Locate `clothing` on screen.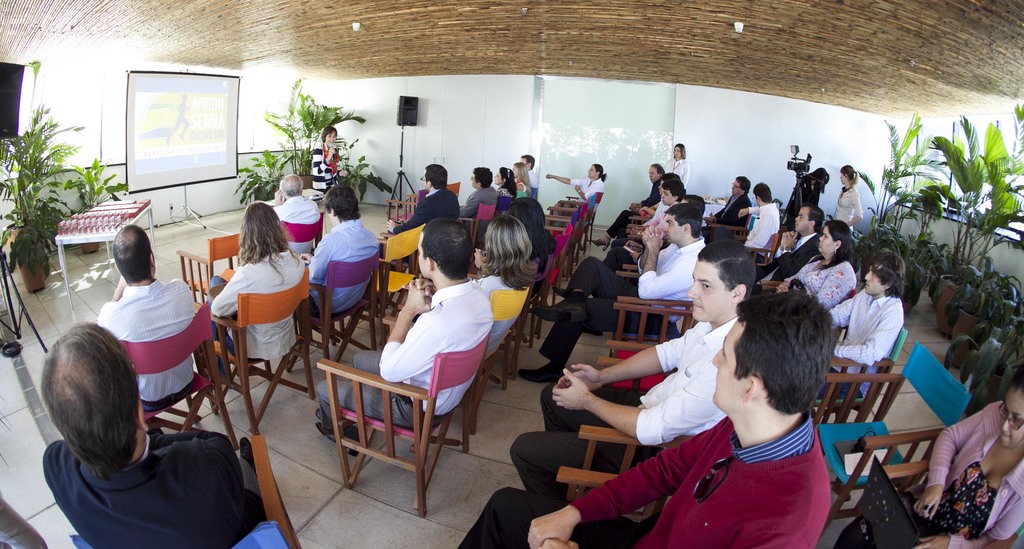
On screen at [left=768, top=228, right=814, bottom=273].
